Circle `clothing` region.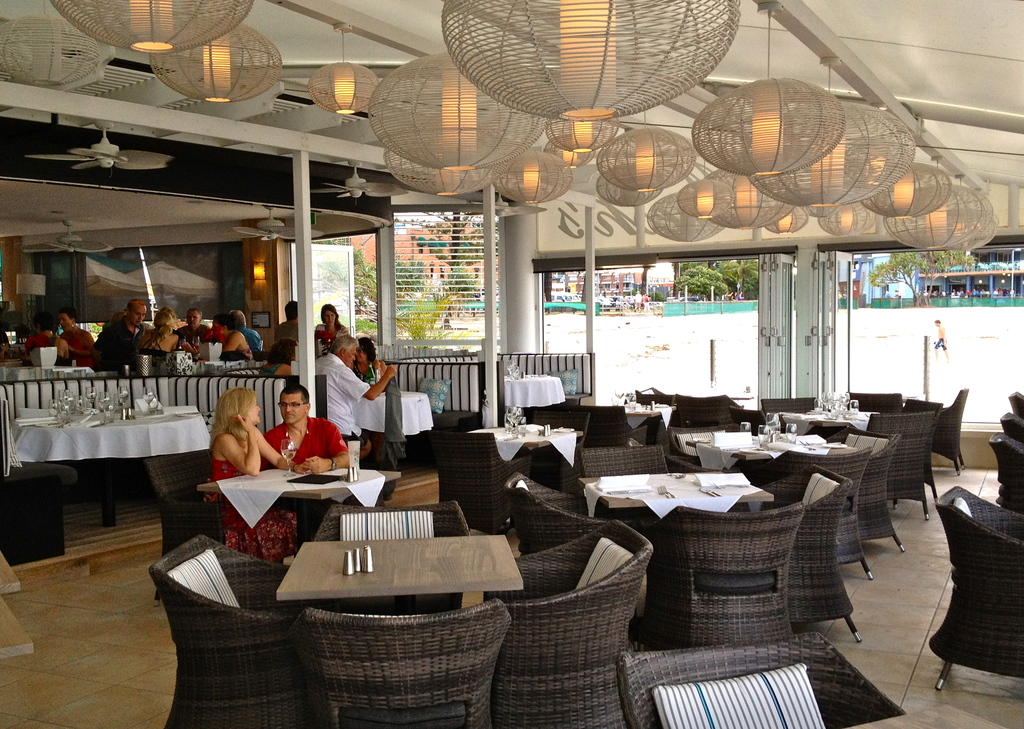
Region: 60:327:95:369.
